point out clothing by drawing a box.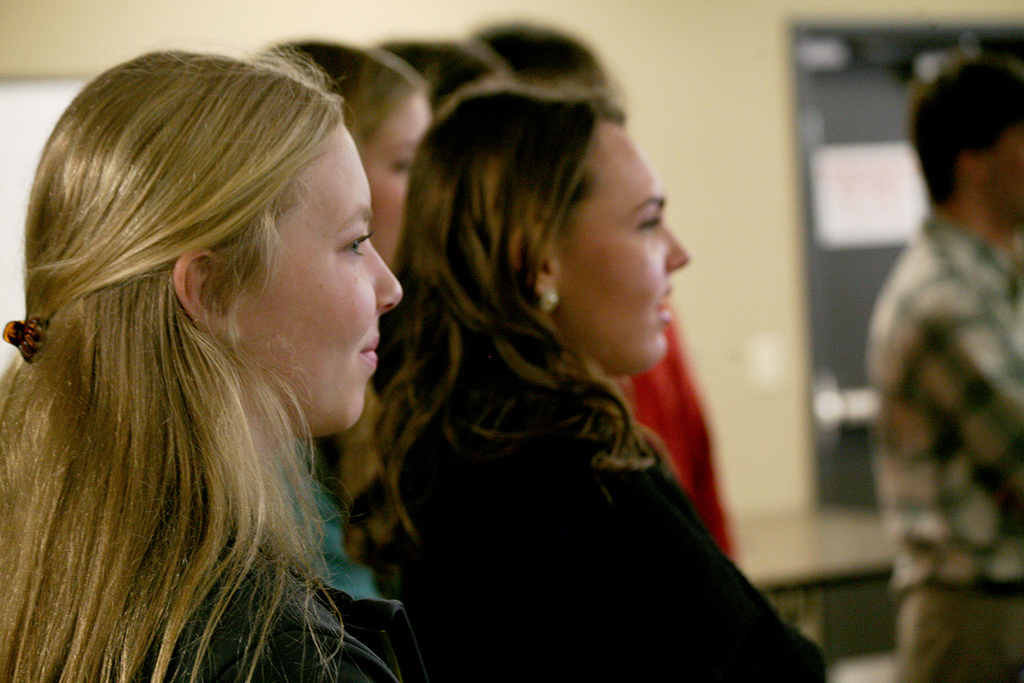
x1=117 y1=541 x2=399 y2=682.
